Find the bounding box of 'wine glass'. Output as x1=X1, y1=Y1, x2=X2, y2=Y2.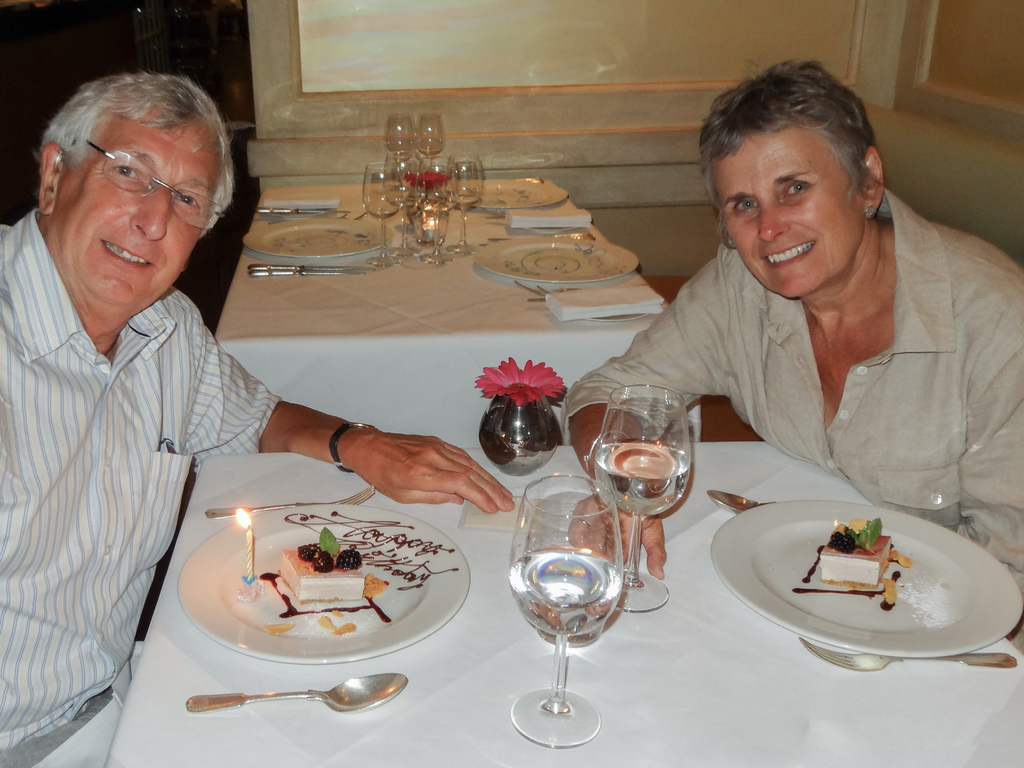
x1=509, y1=476, x2=623, y2=746.
